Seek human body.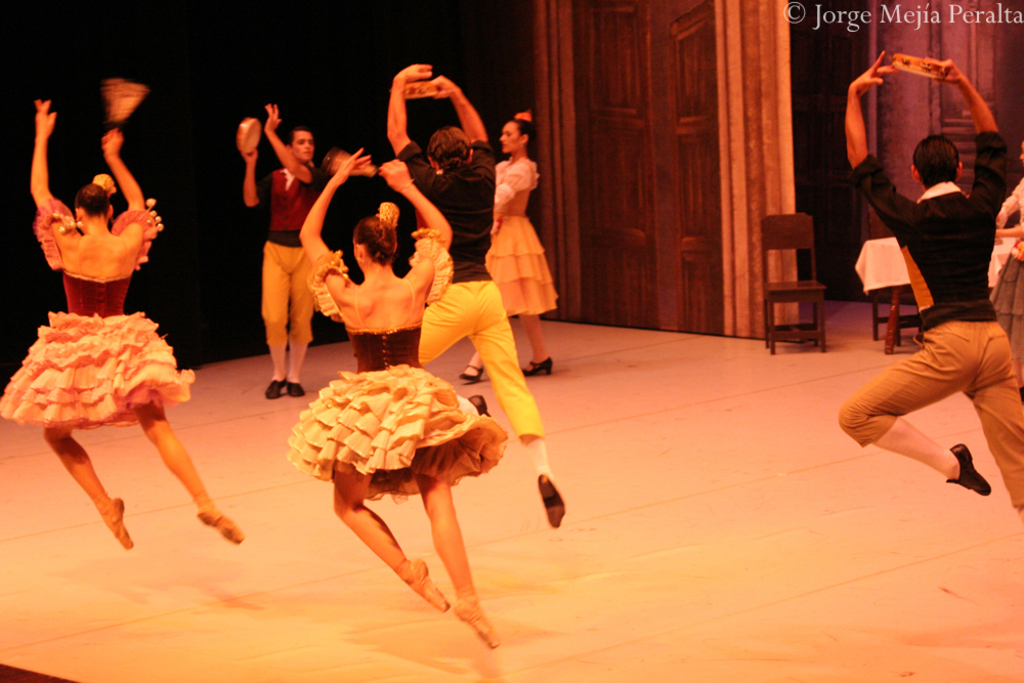
box=[838, 44, 1023, 520].
